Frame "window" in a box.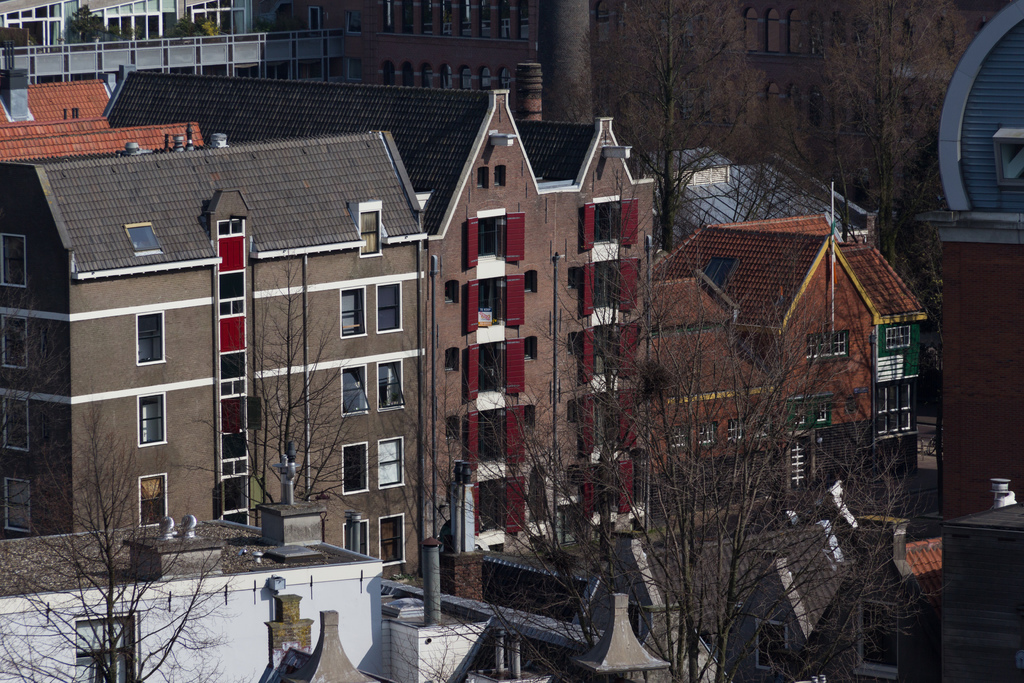
[4, 486, 27, 533].
